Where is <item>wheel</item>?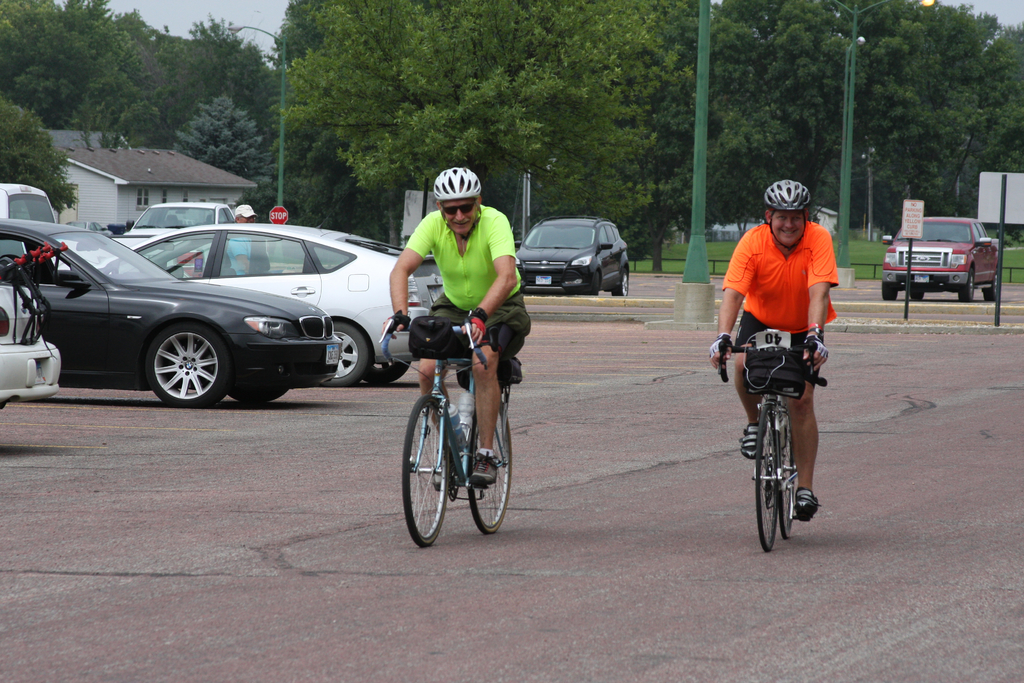
(left=957, top=272, right=972, bottom=303).
